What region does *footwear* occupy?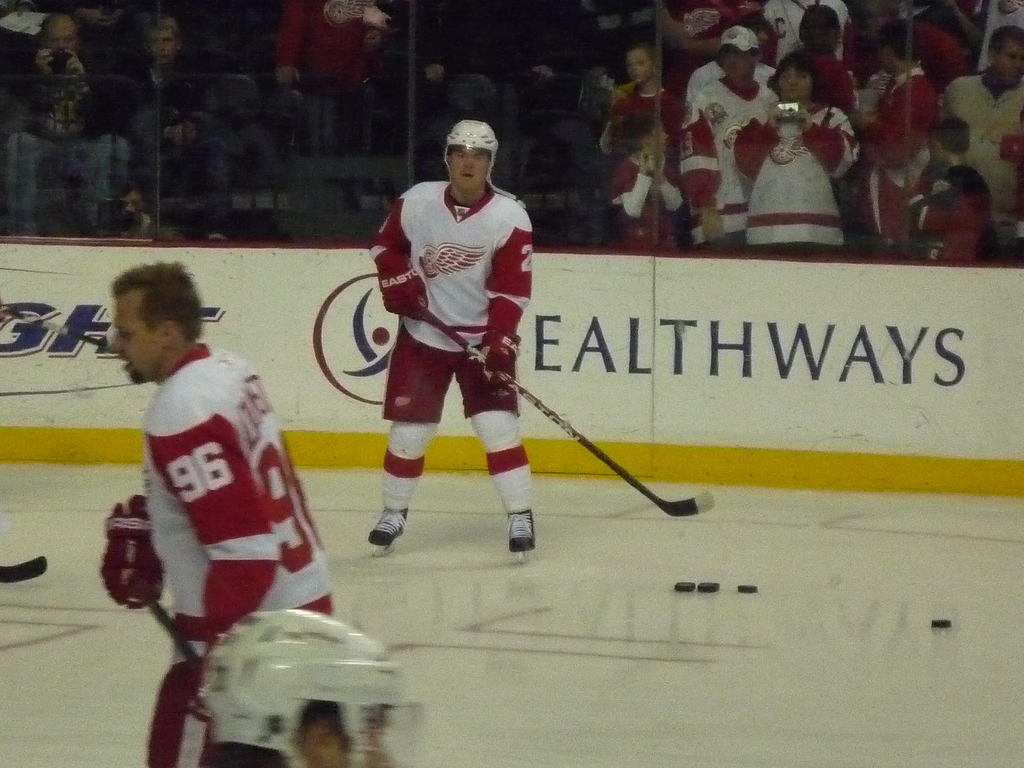
{"x1": 367, "y1": 501, "x2": 410, "y2": 558}.
